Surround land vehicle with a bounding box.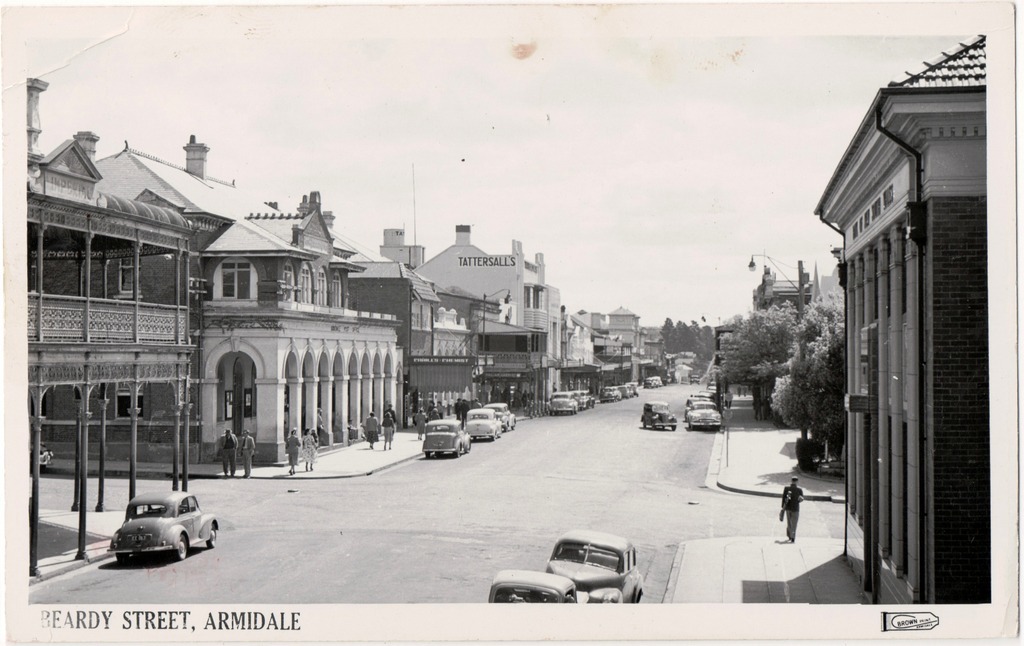
[x1=686, y1=372, x2=701, y2=389].
